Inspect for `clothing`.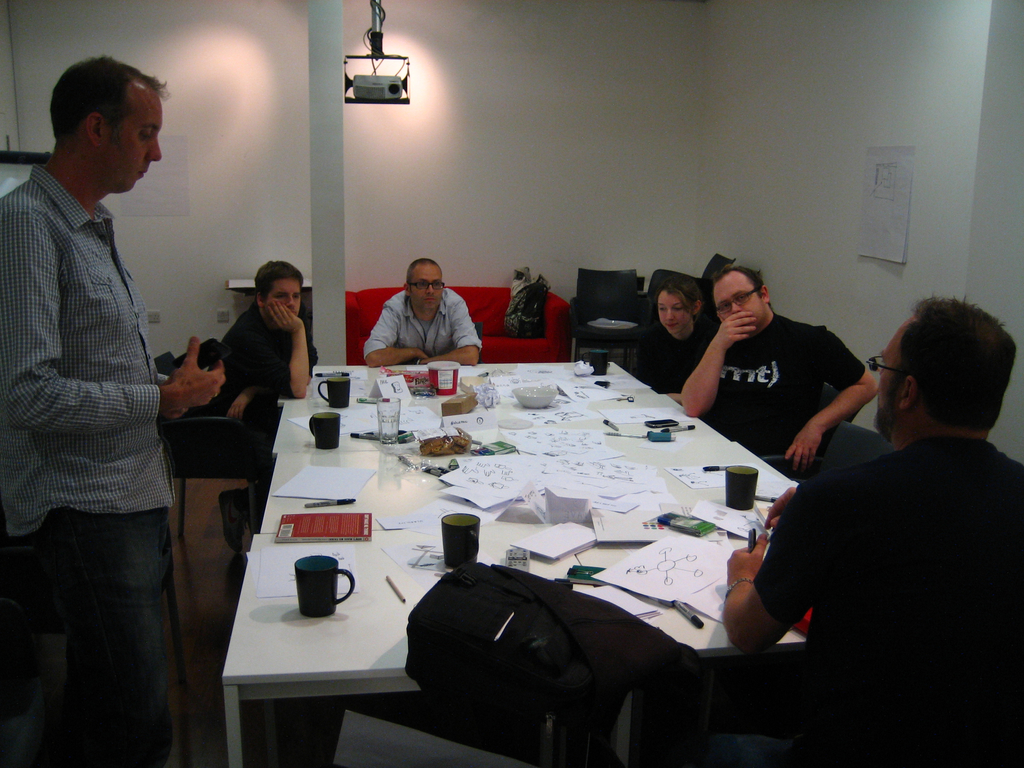
Inspection: locate(701, 311, 870, 458).
